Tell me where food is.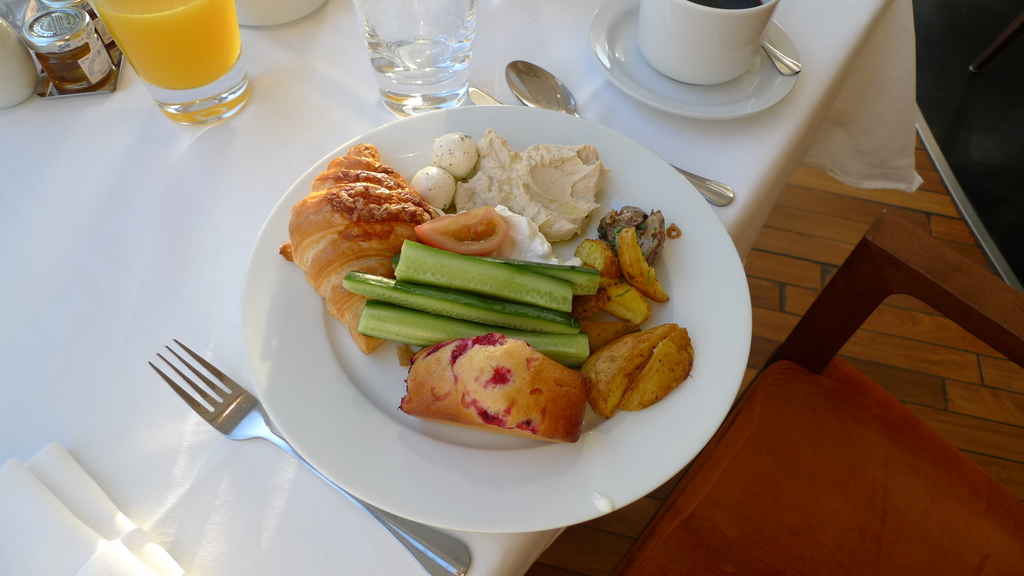
food is at x1=485, y1=205, x2=584, y2=266.
